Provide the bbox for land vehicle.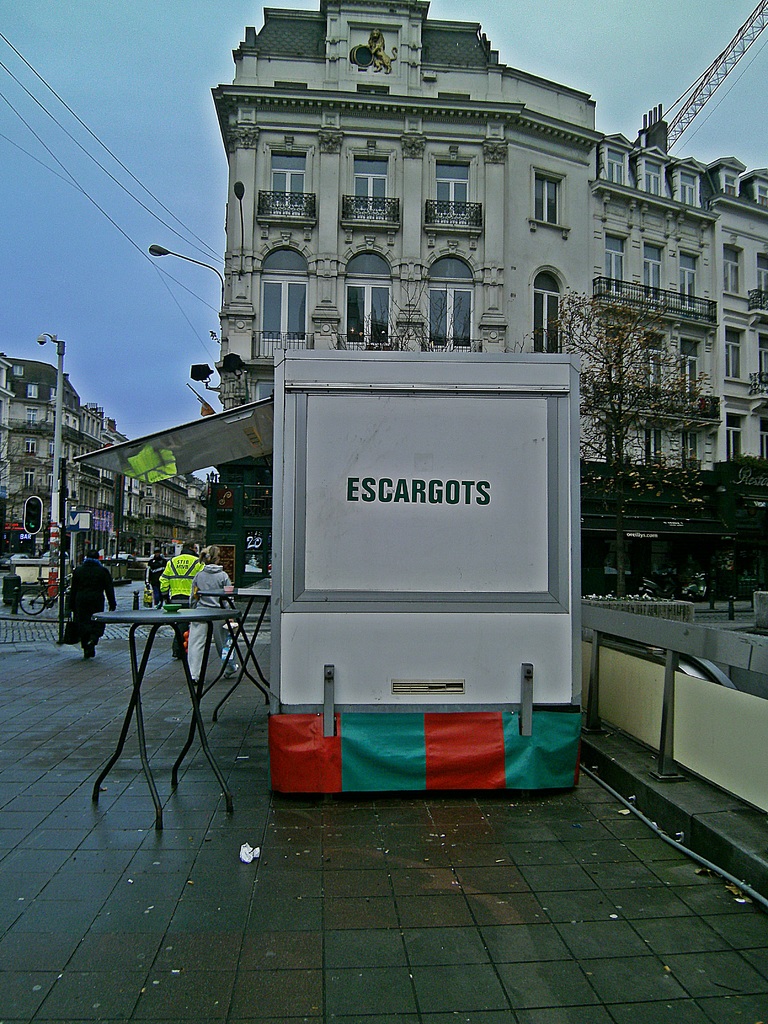
locate(7, 543, 75, 591).
